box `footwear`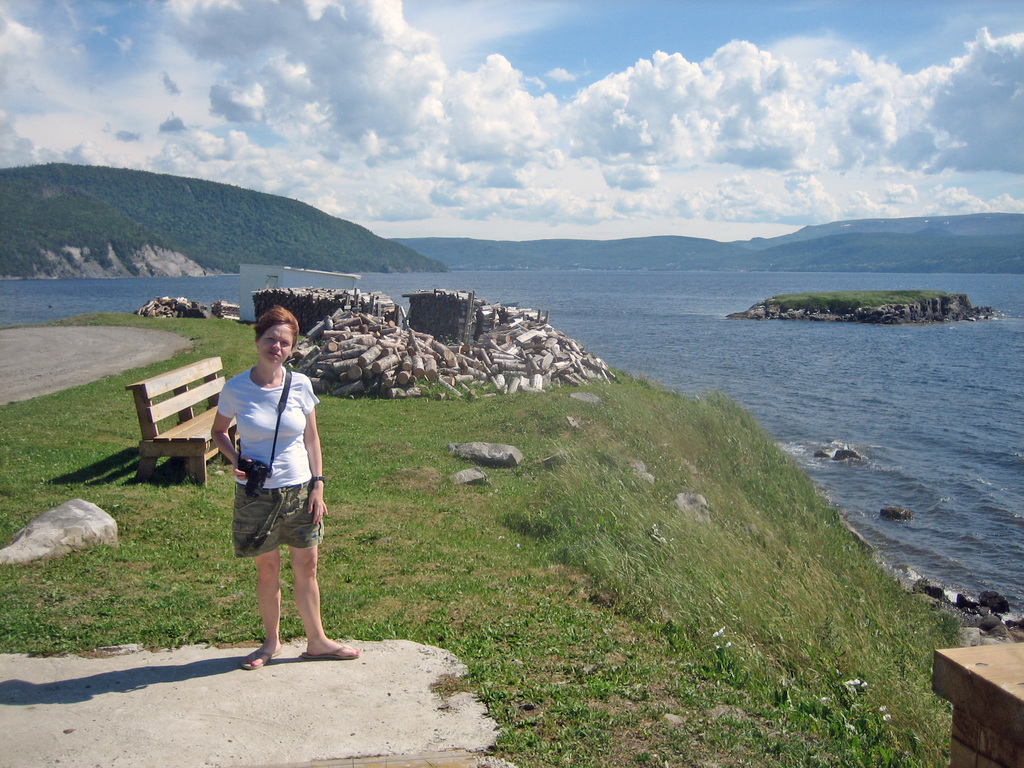
bbox=(239, 646, 287, 669)
